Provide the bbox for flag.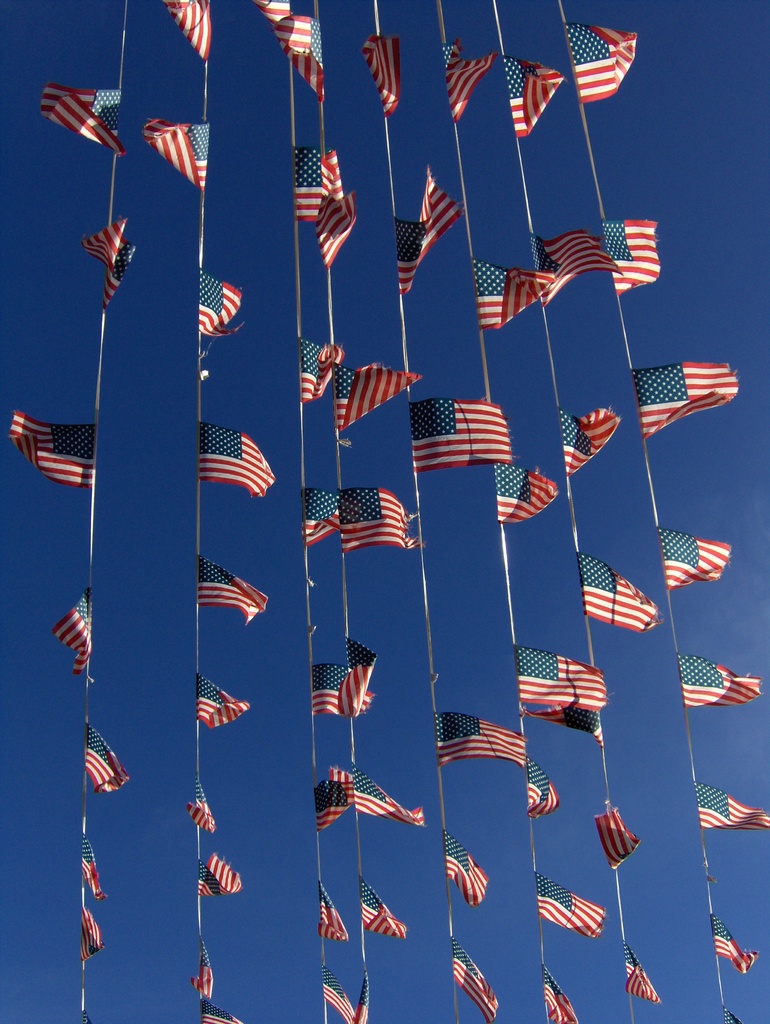
crop(539, 970, 579, 1023).
